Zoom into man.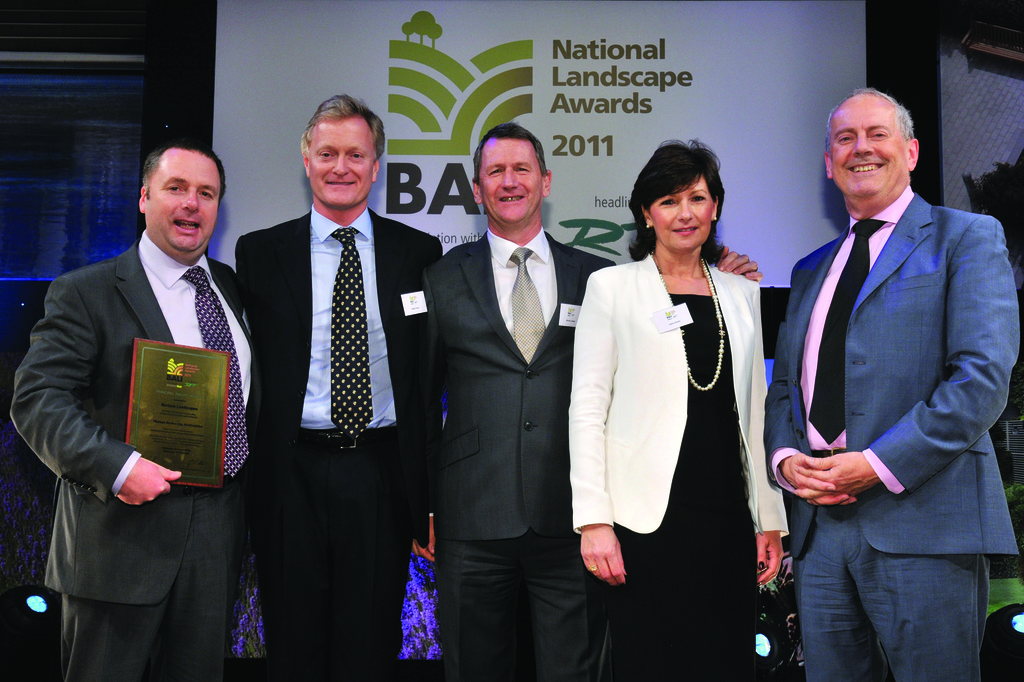
Zoom target: 433,120,767,681.
